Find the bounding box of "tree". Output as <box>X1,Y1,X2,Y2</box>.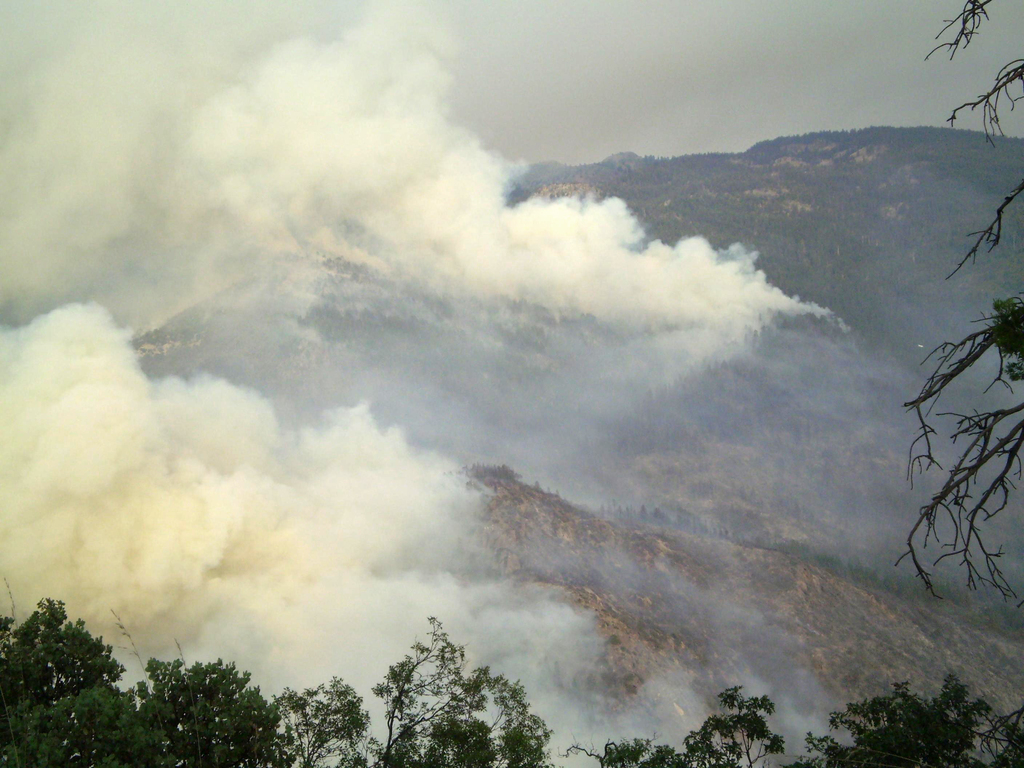
<box>897,0,1023,605</box>.
